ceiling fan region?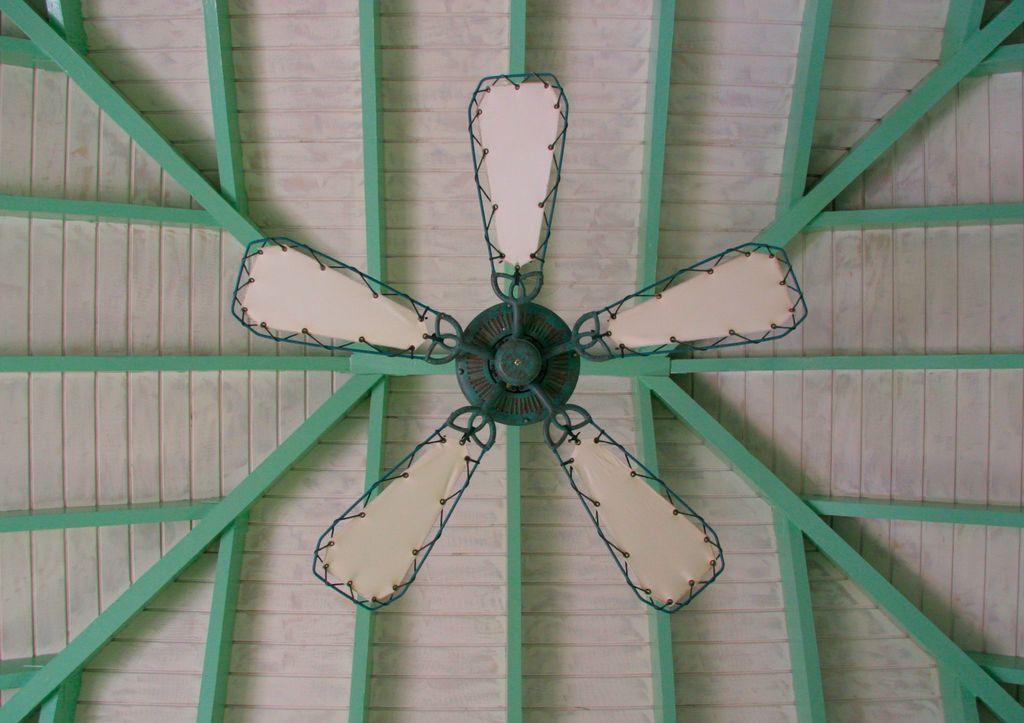
<region>227, 70, 810, 614</region>
